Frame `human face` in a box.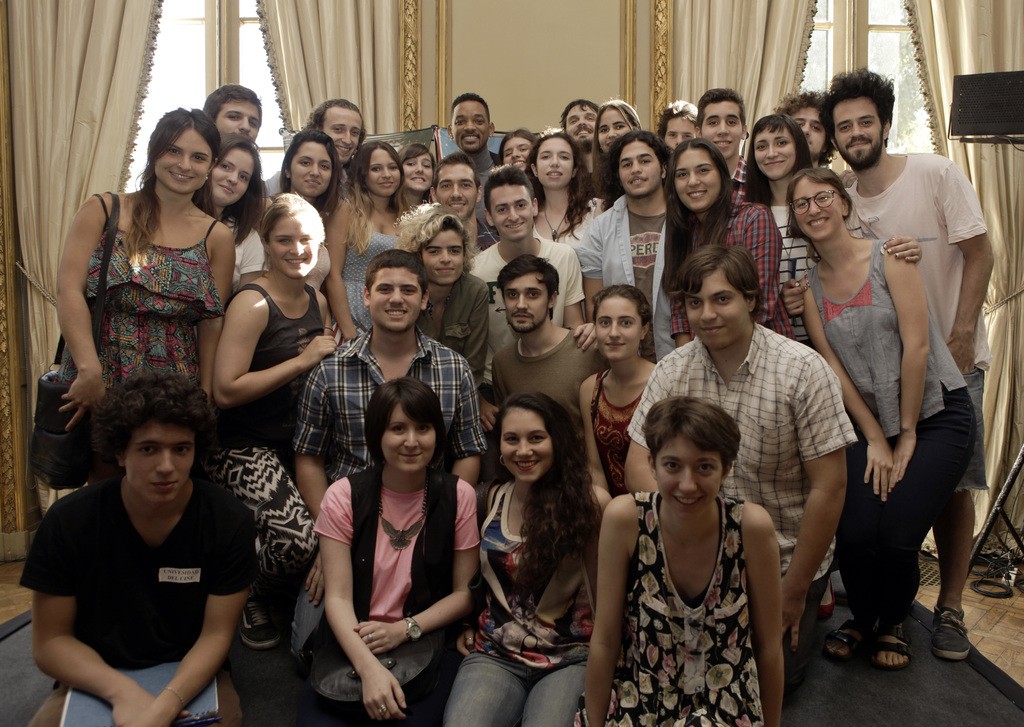
{"x1": 218, "y1": 102, "x2": 264, "y2": 136}.
